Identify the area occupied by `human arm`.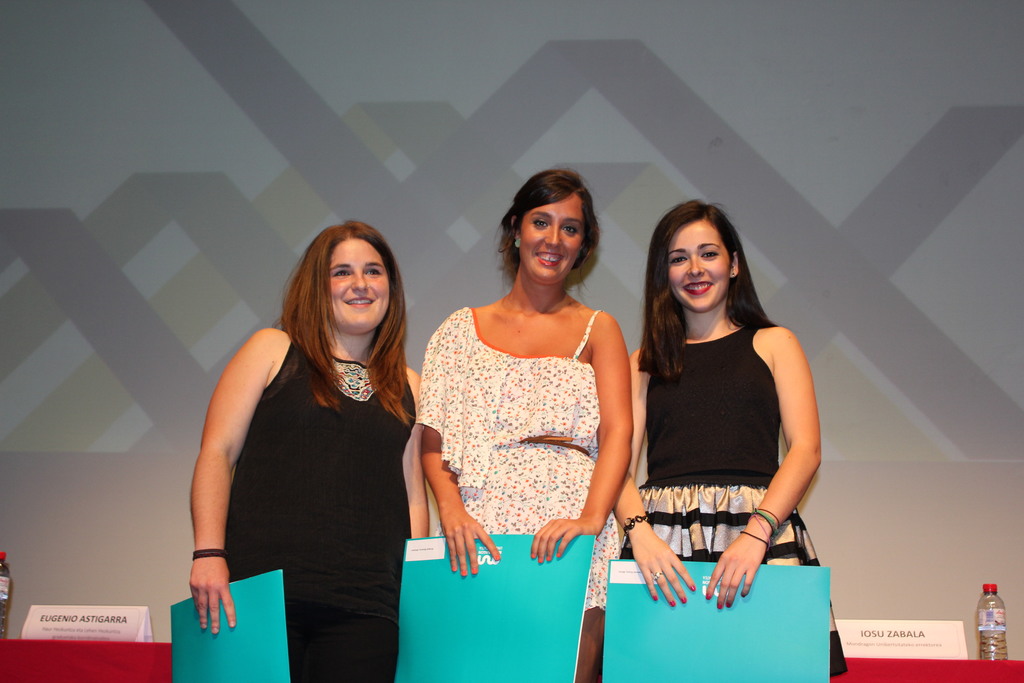
Area: l=417, t=309, r=499, b=579.
